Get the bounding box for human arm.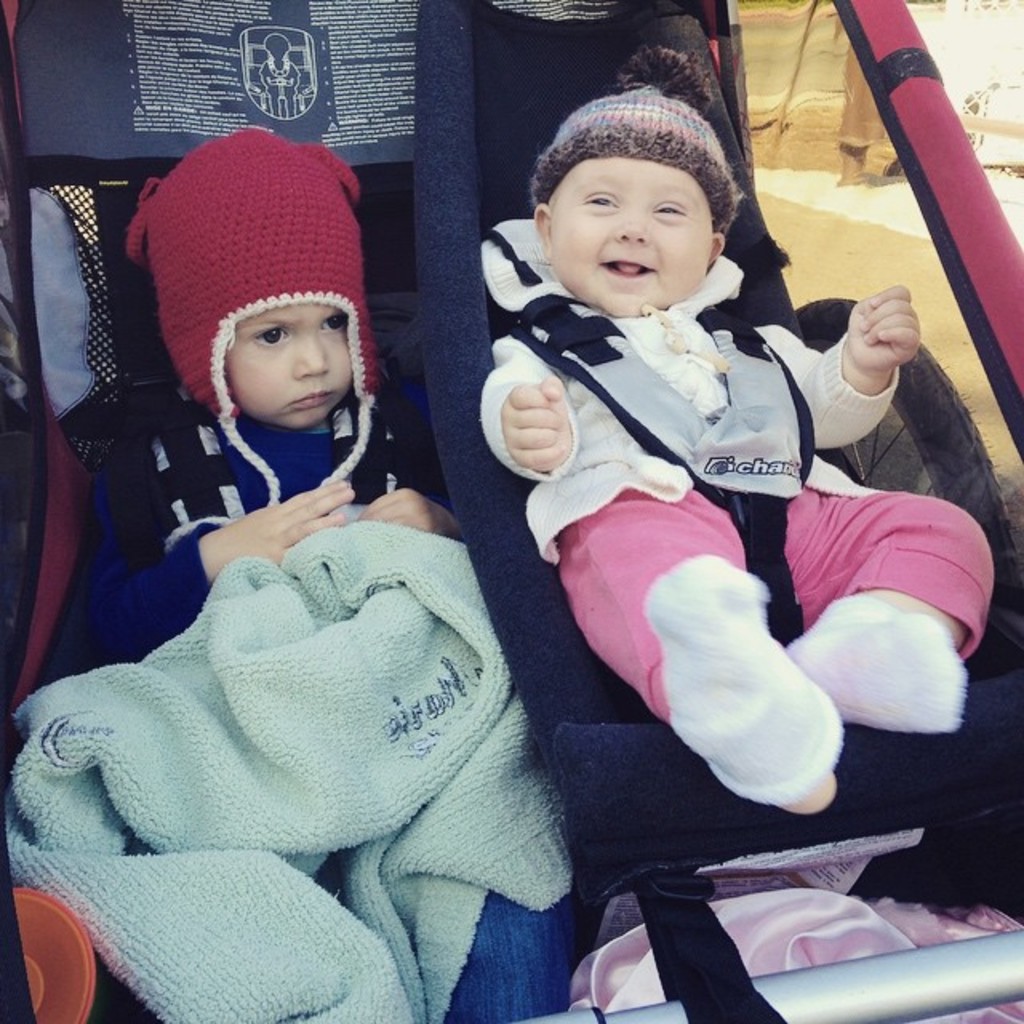
(91,432,357,664).
